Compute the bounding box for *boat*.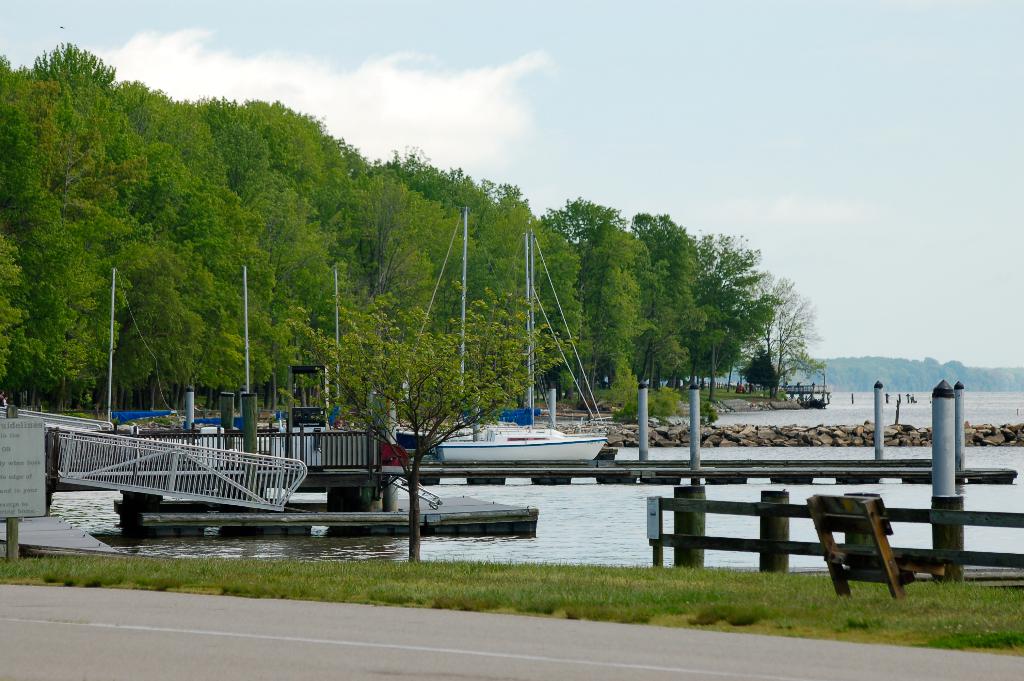
bbox=[431, 226, 604, 464].
